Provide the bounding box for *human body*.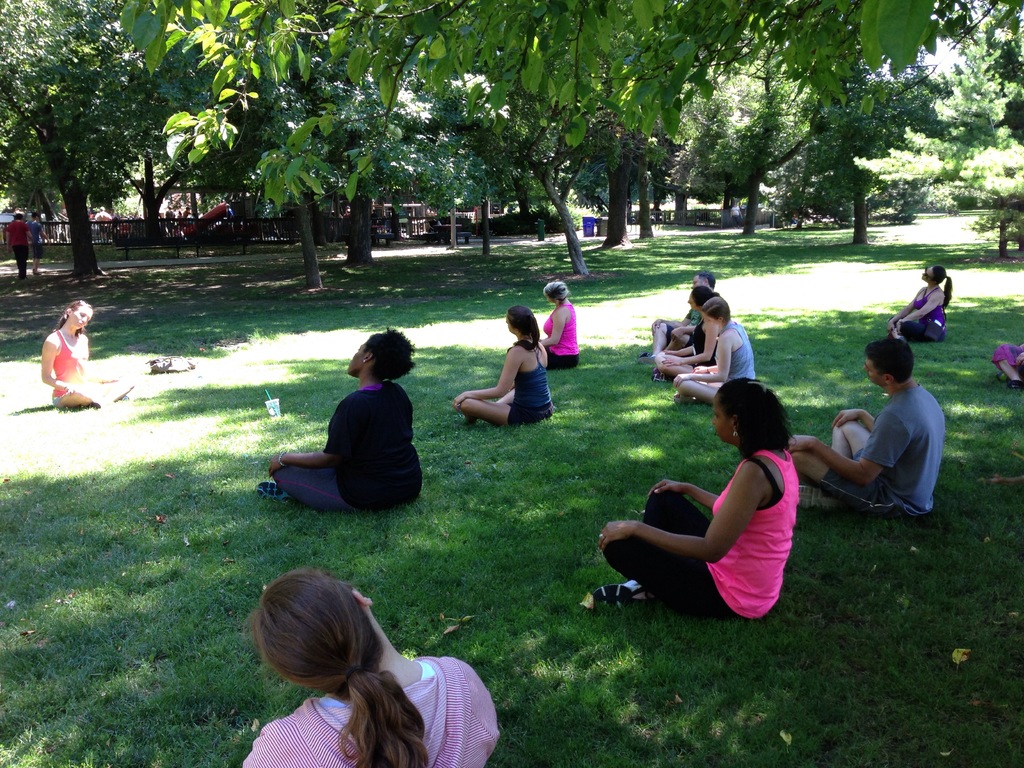
<bbox>371, 212, 381, 235</bbox>.
